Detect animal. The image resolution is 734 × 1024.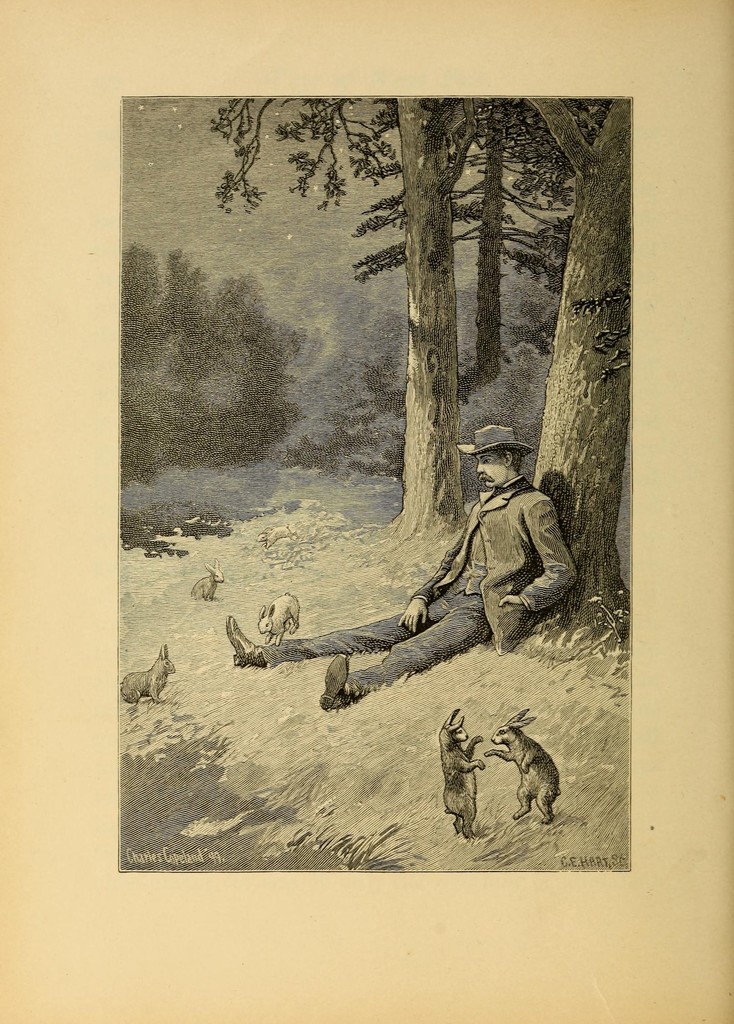
detection(125, 643, 180, 712).
